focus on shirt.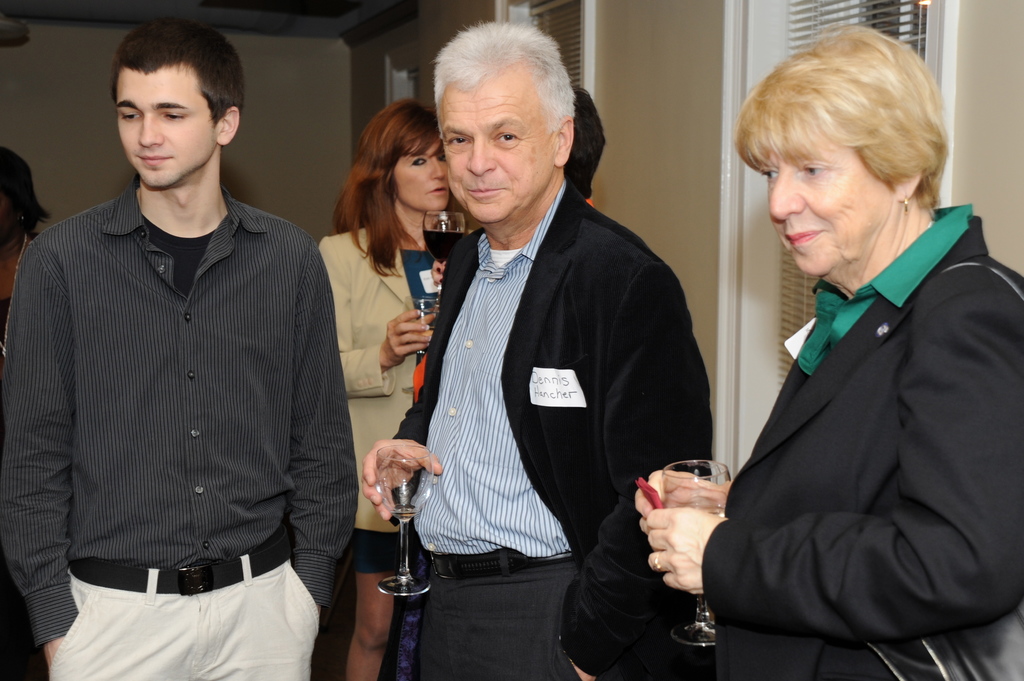
Focused at box(795, 198, 976, 377).
